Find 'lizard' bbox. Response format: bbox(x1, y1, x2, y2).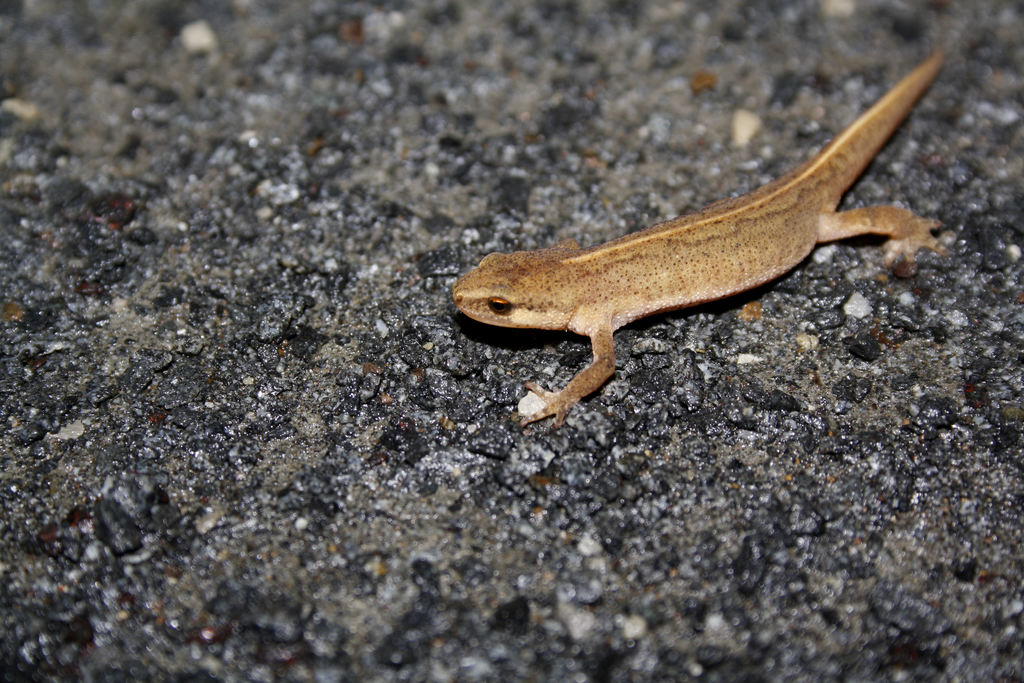
bbox(456, 44, 963, 436).
